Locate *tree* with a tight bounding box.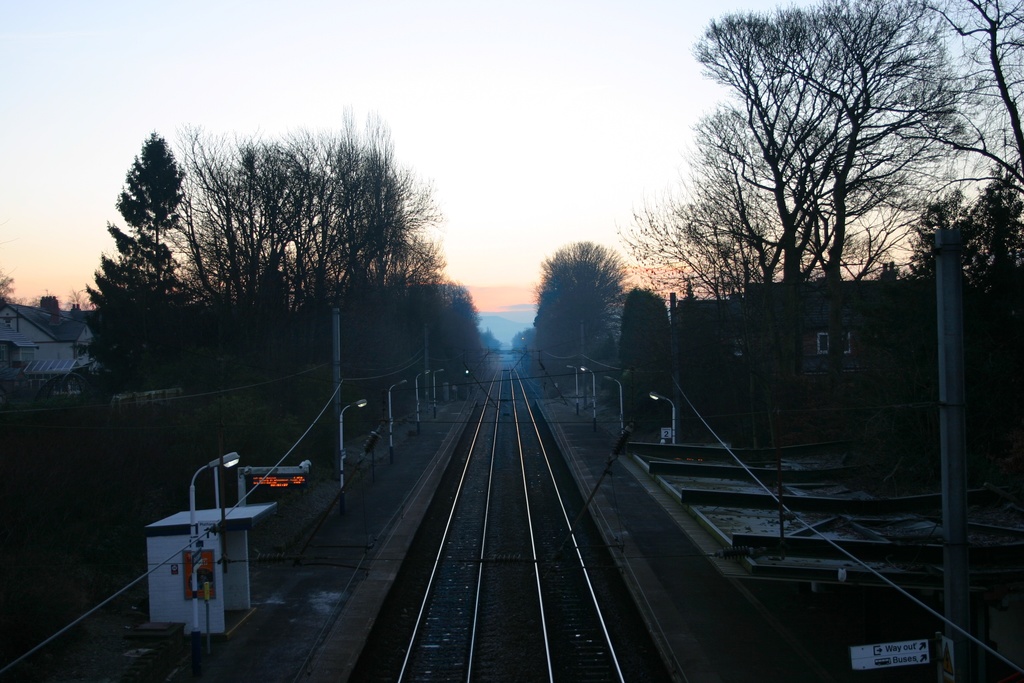
{"left": 415, "top": 281, "right": 486, "bottom": 359}.
